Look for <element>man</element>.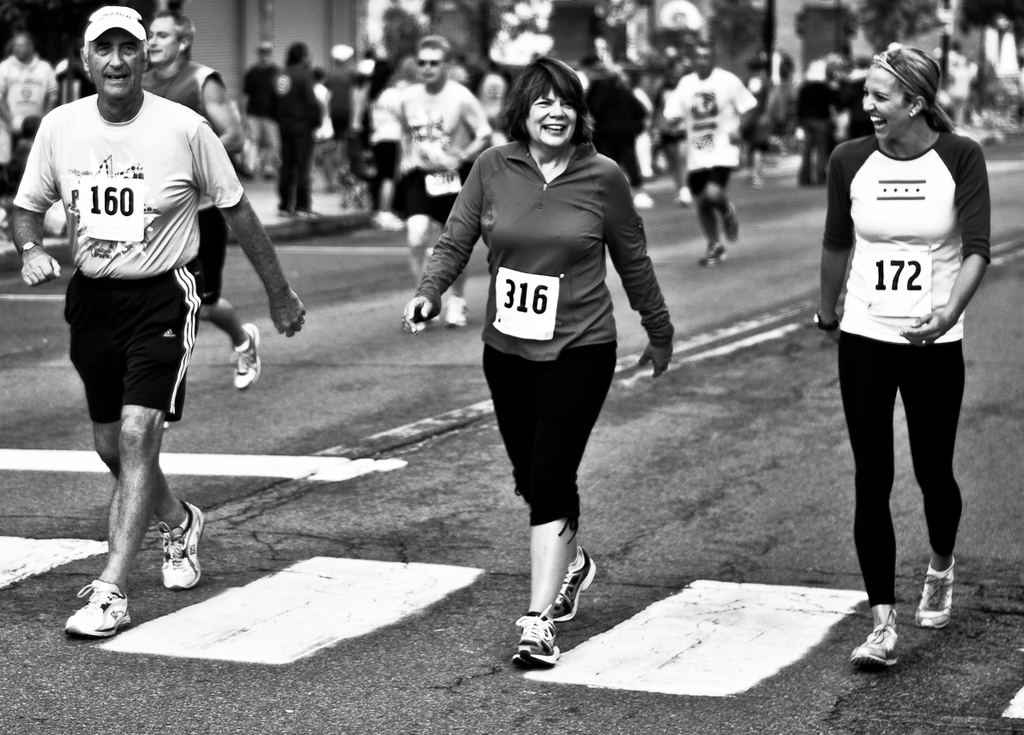
Found: bbox(798, 63, 835, 190).
